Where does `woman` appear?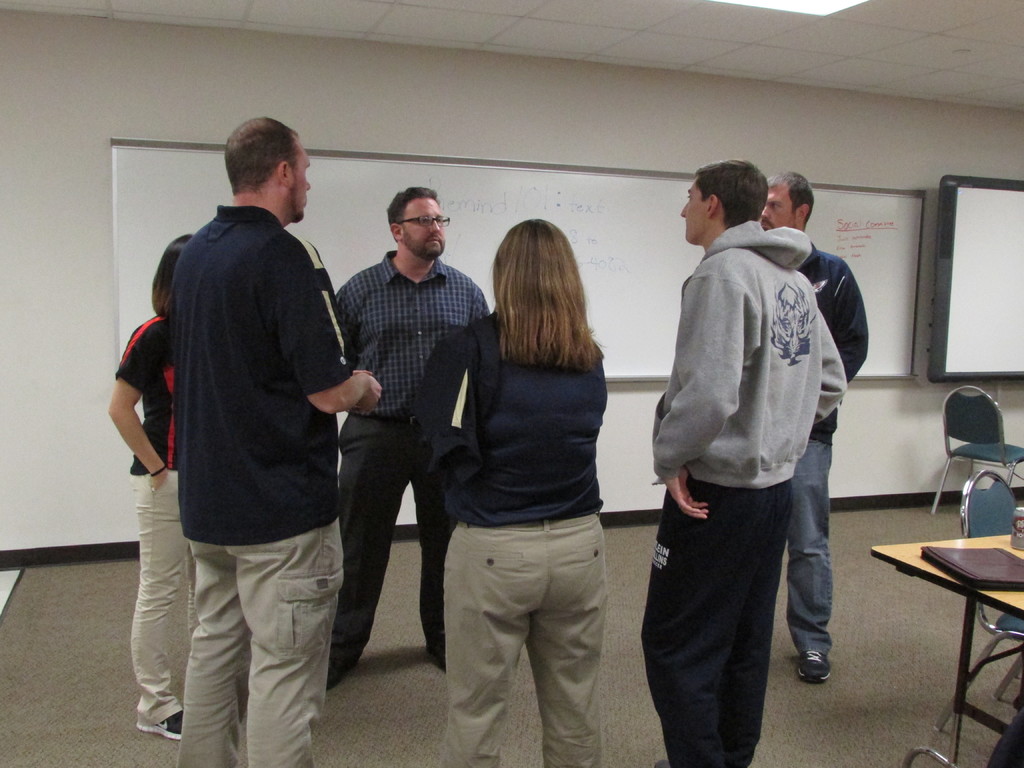
Appears at l=412, t=207, r=639, b=751.
